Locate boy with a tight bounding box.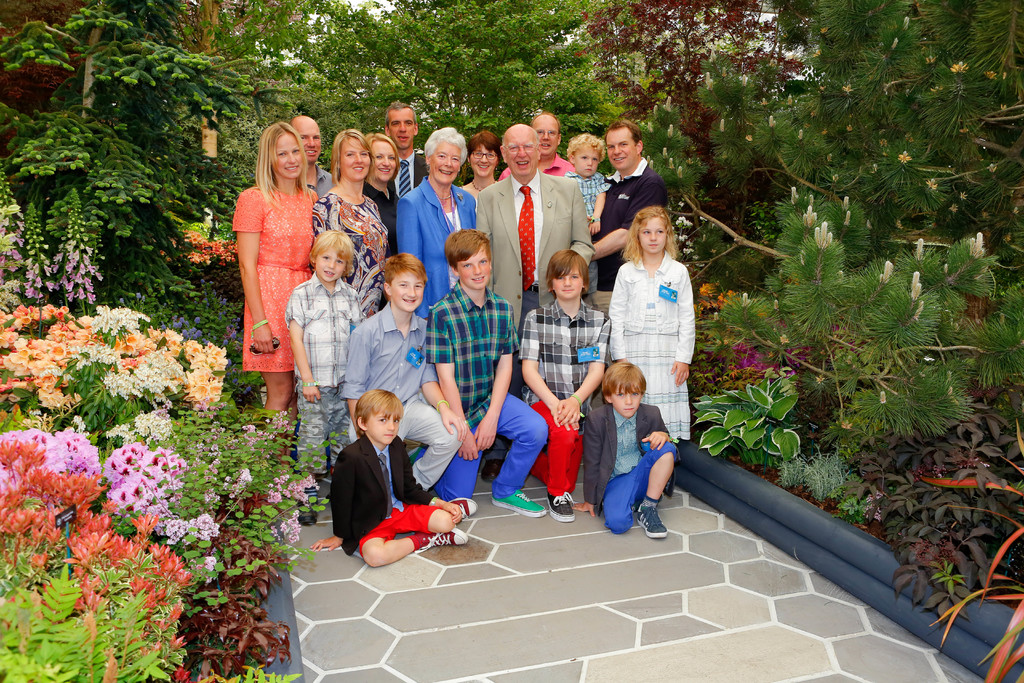
<region>555, 126, 613, 243</region>.
